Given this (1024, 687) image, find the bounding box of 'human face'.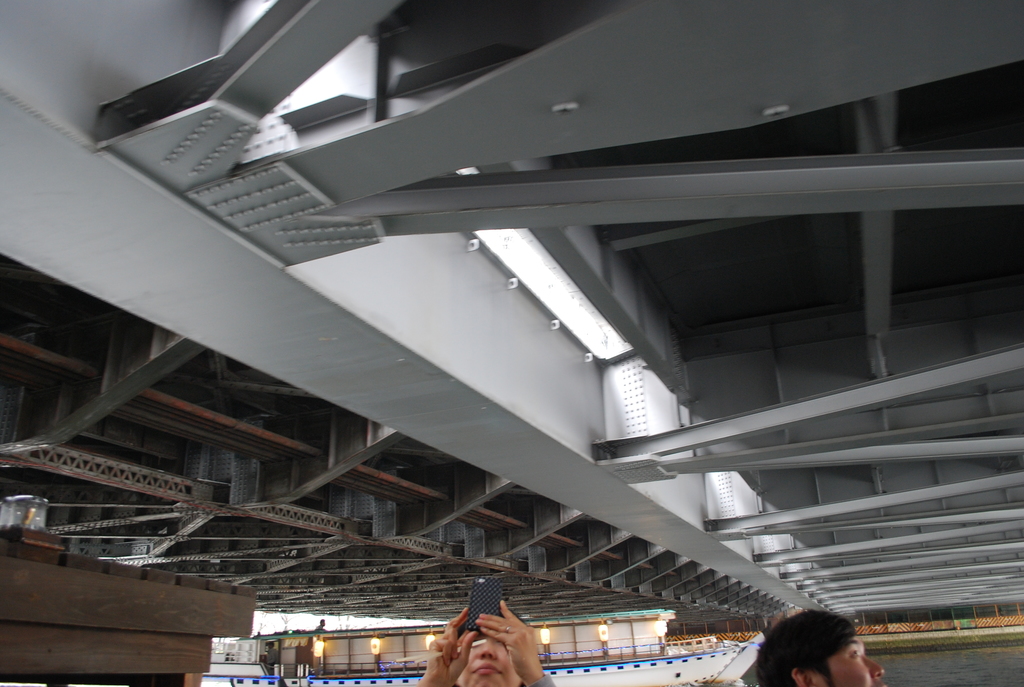
x1=820, y1=638, x2=886, y2=686.
